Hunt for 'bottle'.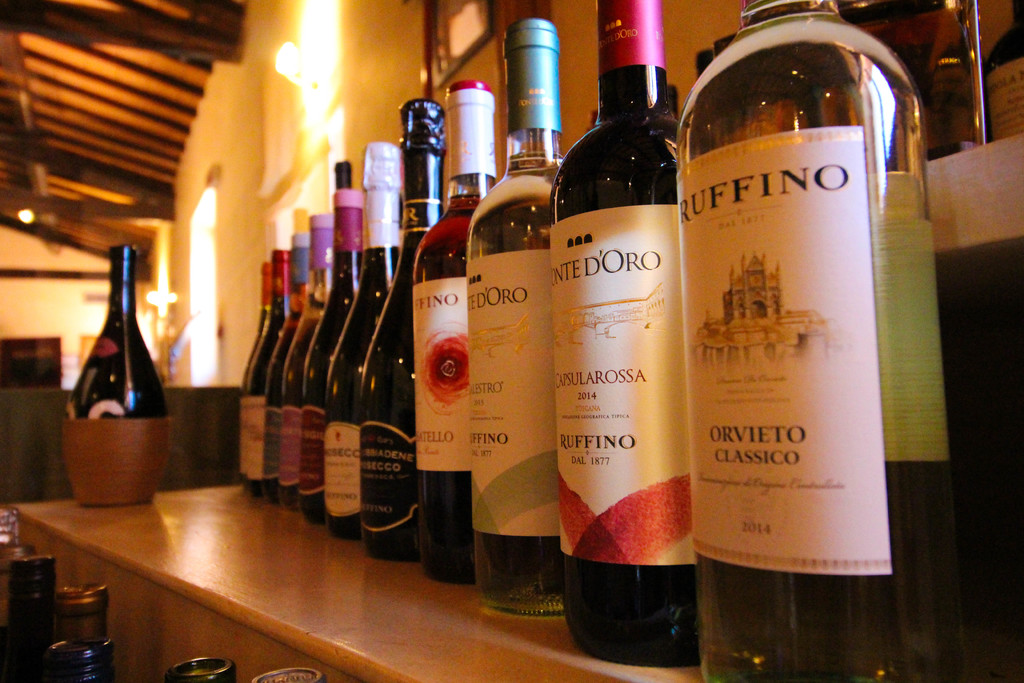
Hunted down at (61,242,172,511).
